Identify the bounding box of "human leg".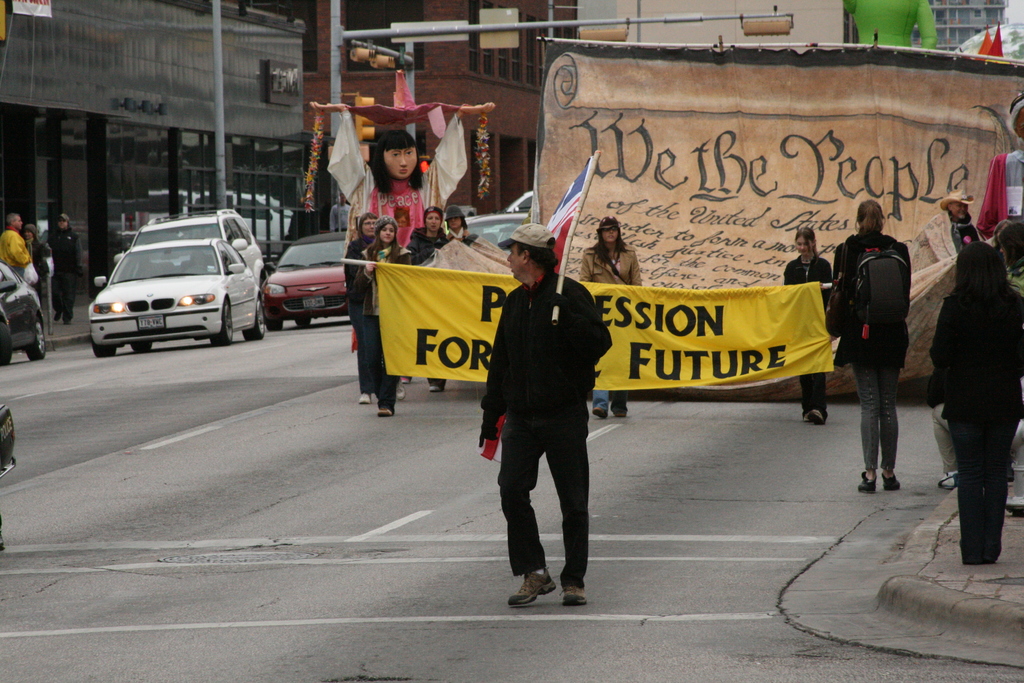
bbox(512, 407, 553, 608).
